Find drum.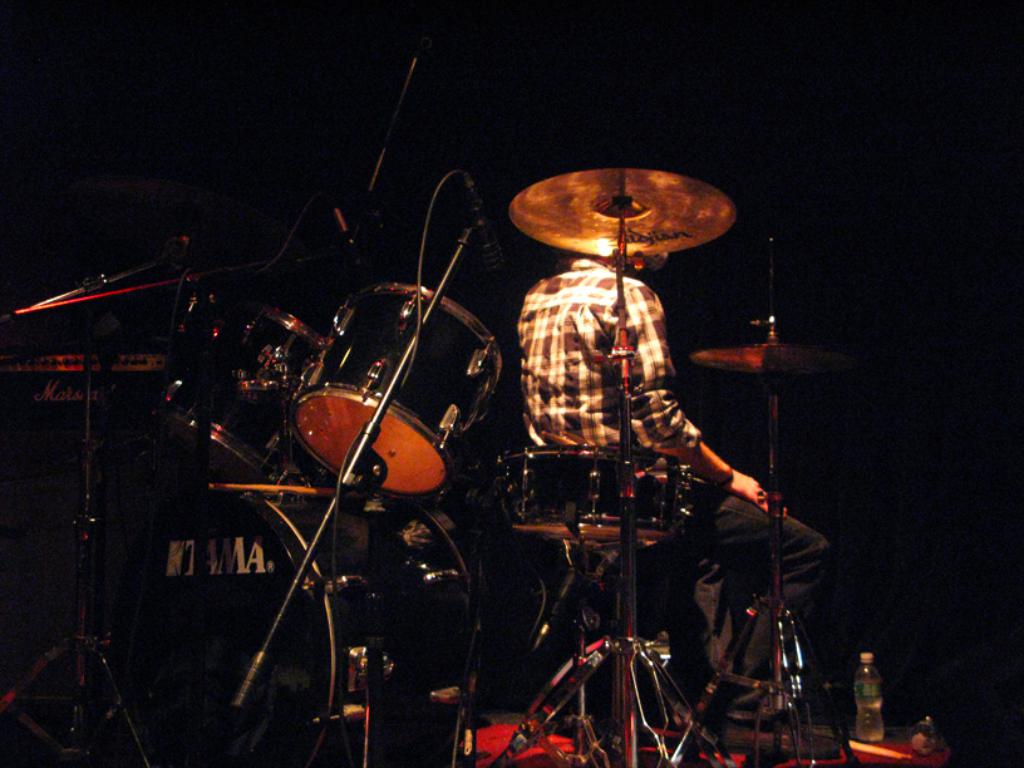
detection(149, 287, 319, 484).
